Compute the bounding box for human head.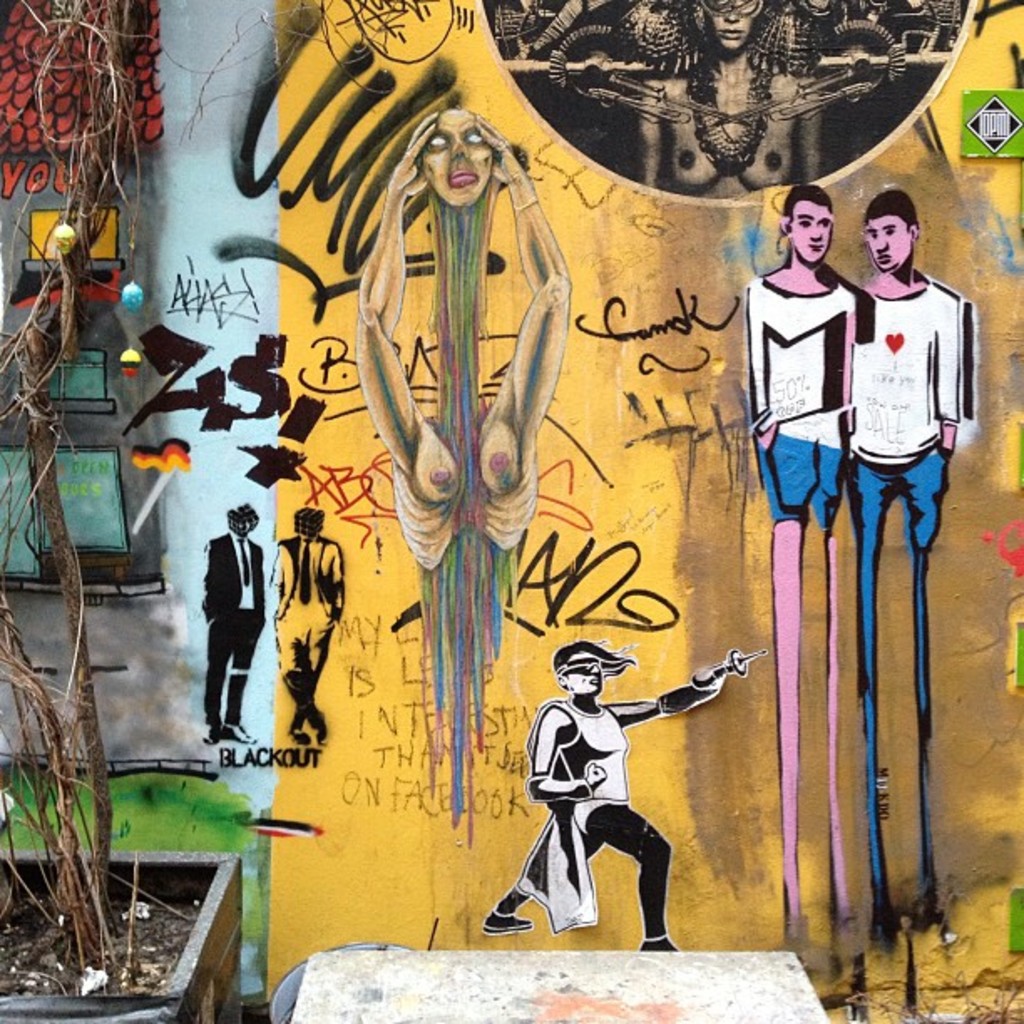
l=783, t=182, r=837, b=264.
